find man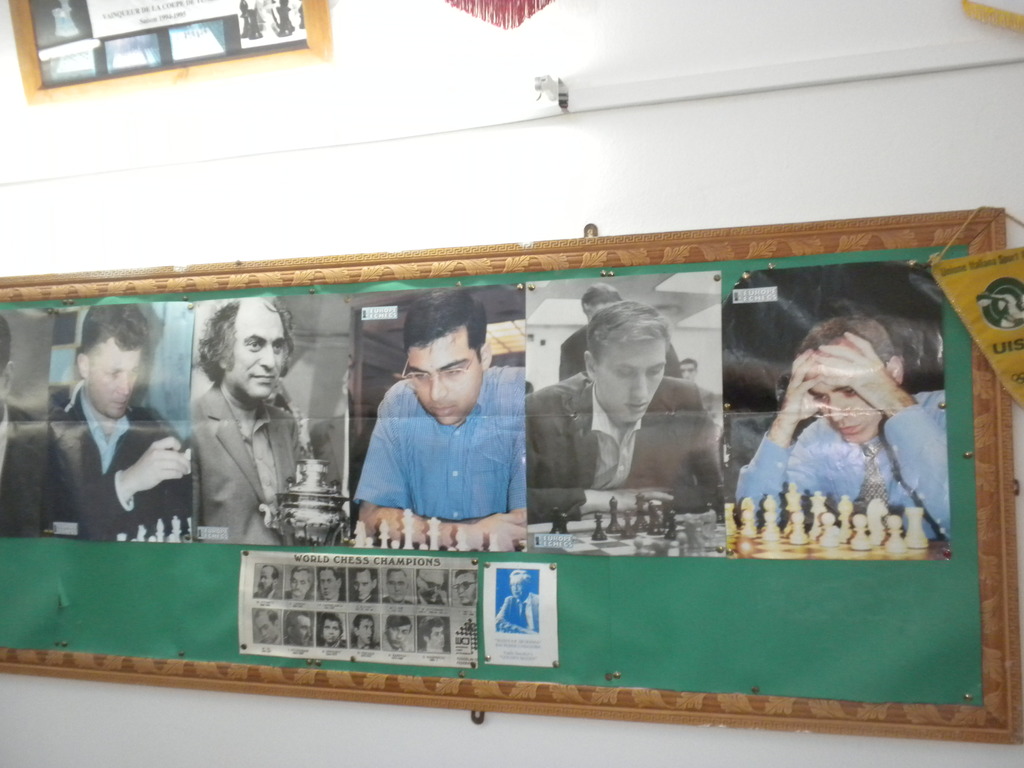
316 567 346 601
